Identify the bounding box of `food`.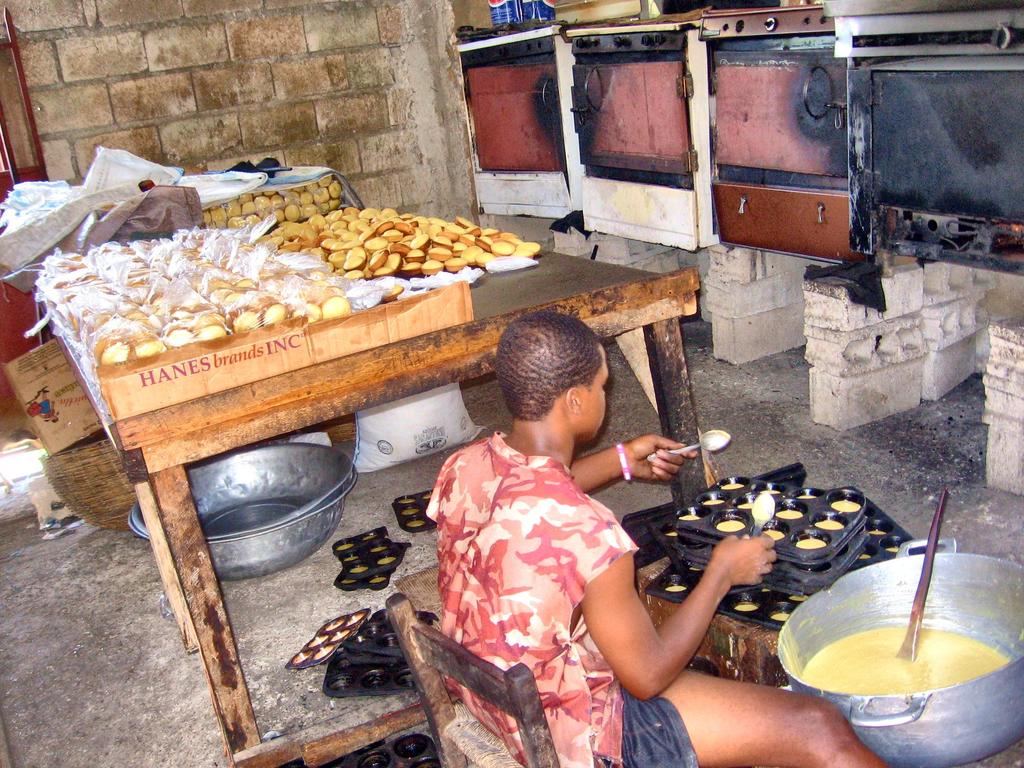
bbox=(796, 491, 822, 503).
